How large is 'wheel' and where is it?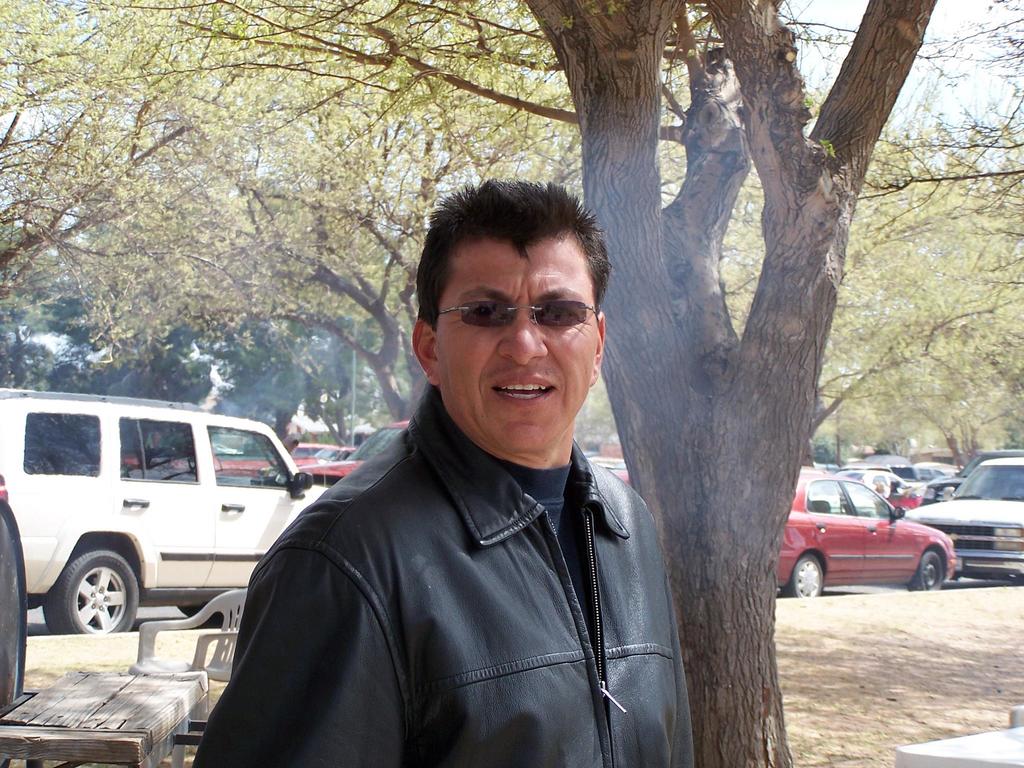
Bounding box: <box>781,553,821,600</box>.
